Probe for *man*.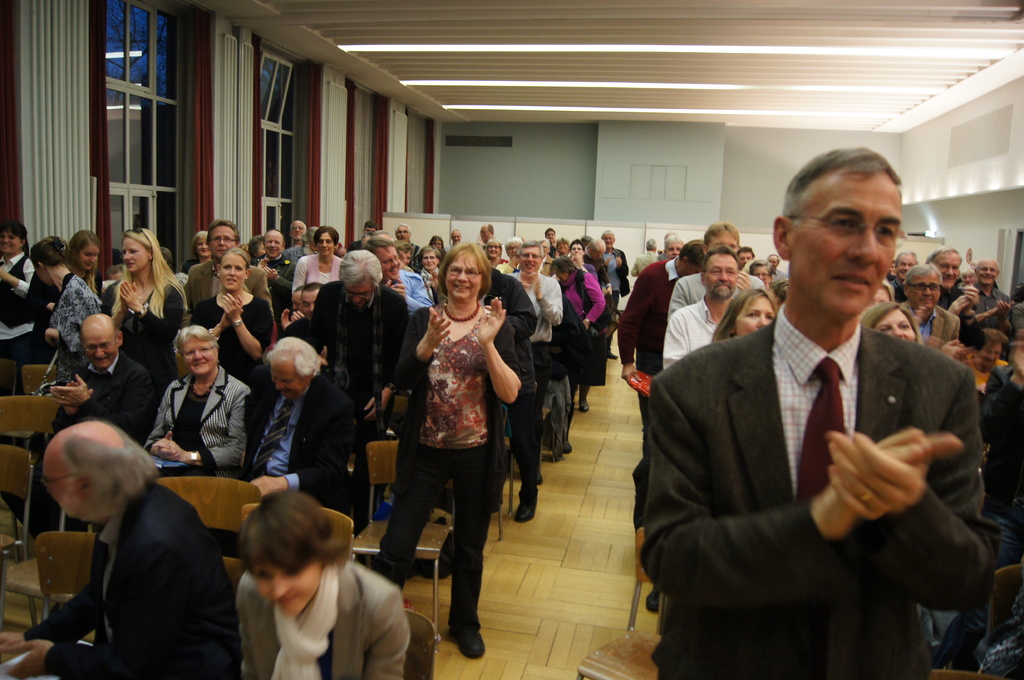
Probe result: (5,309,157,543).
